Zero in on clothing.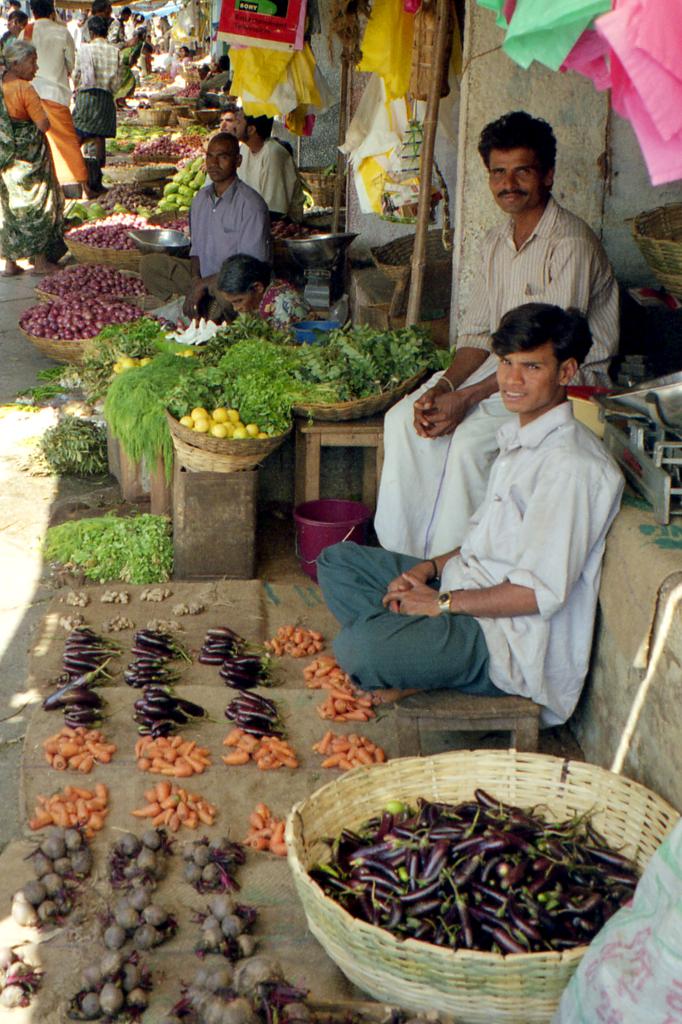
Zeroed in: l=364, t=180, r=624, b=554.
